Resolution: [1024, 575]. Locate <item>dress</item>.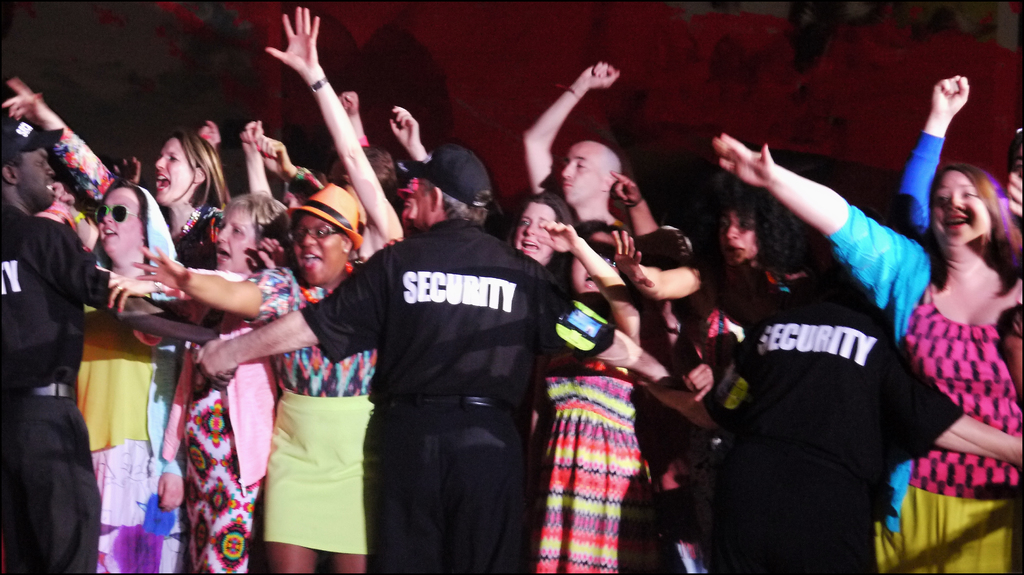
[529,360,641,574].
